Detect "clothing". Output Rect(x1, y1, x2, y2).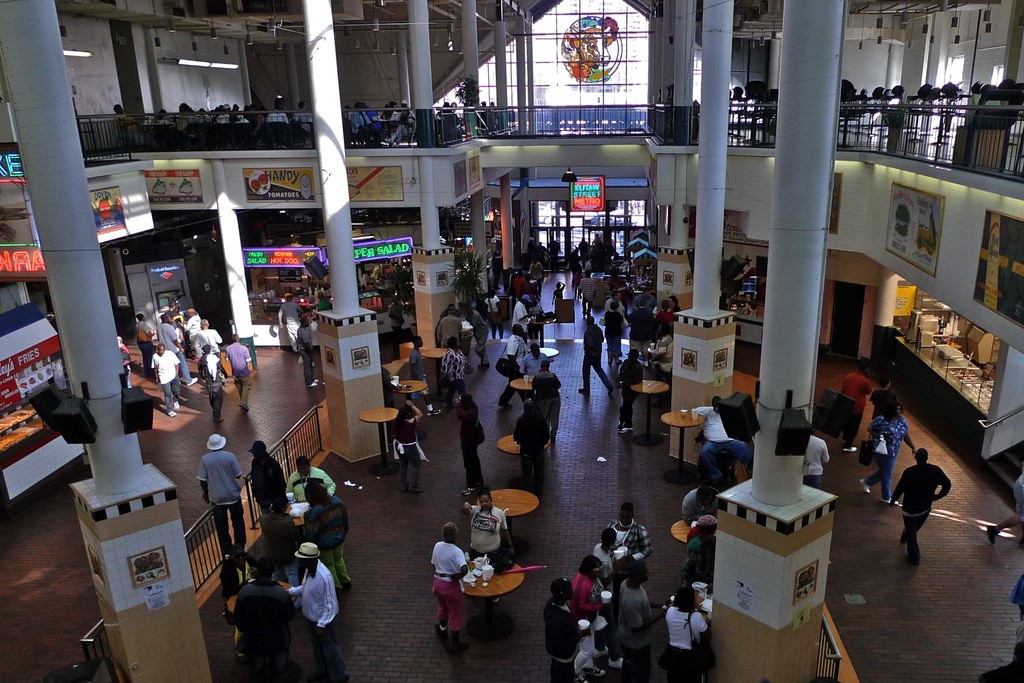
Rect(515, 414, 545, 482).
